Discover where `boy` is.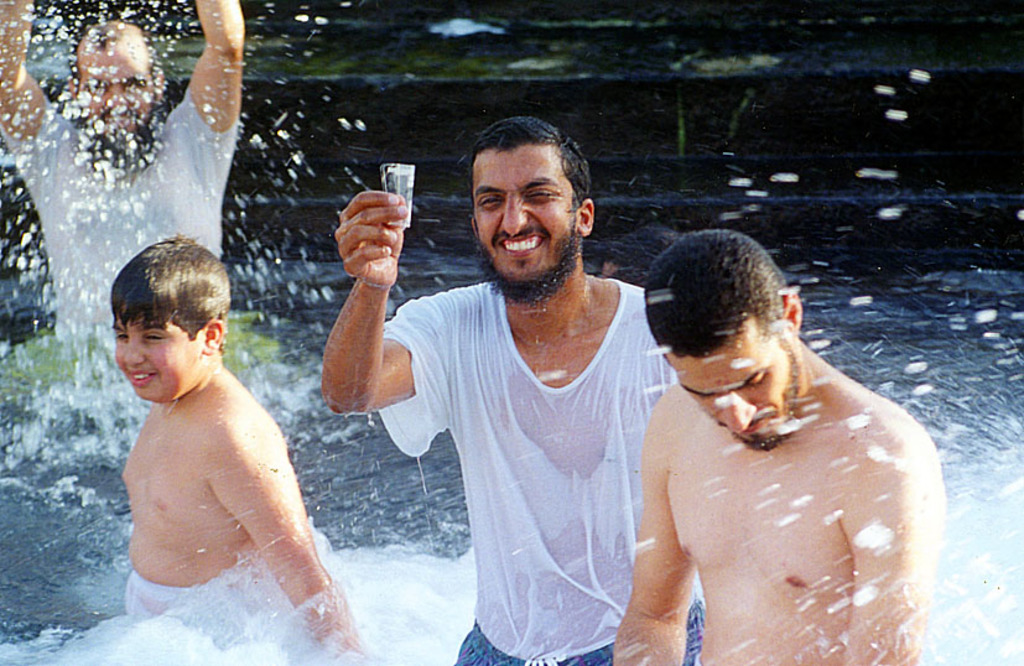
Discovered at locate(2, 0, 246, 395).
